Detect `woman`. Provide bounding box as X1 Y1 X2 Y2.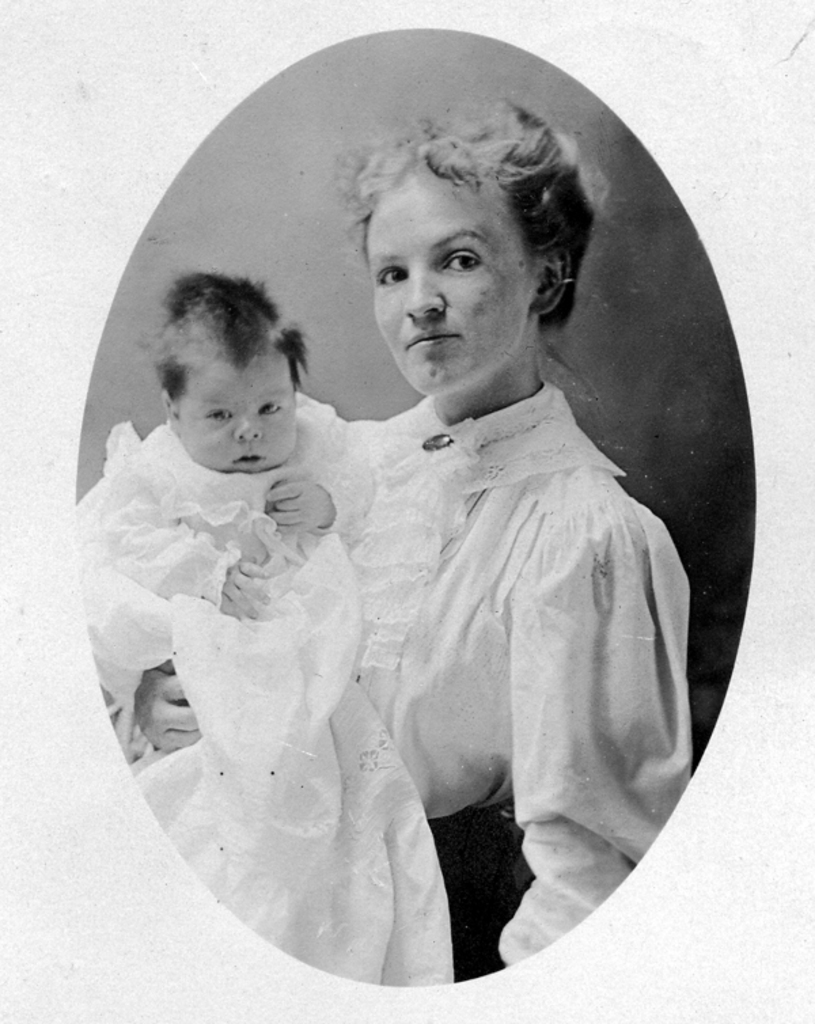
106 83 761 971.
